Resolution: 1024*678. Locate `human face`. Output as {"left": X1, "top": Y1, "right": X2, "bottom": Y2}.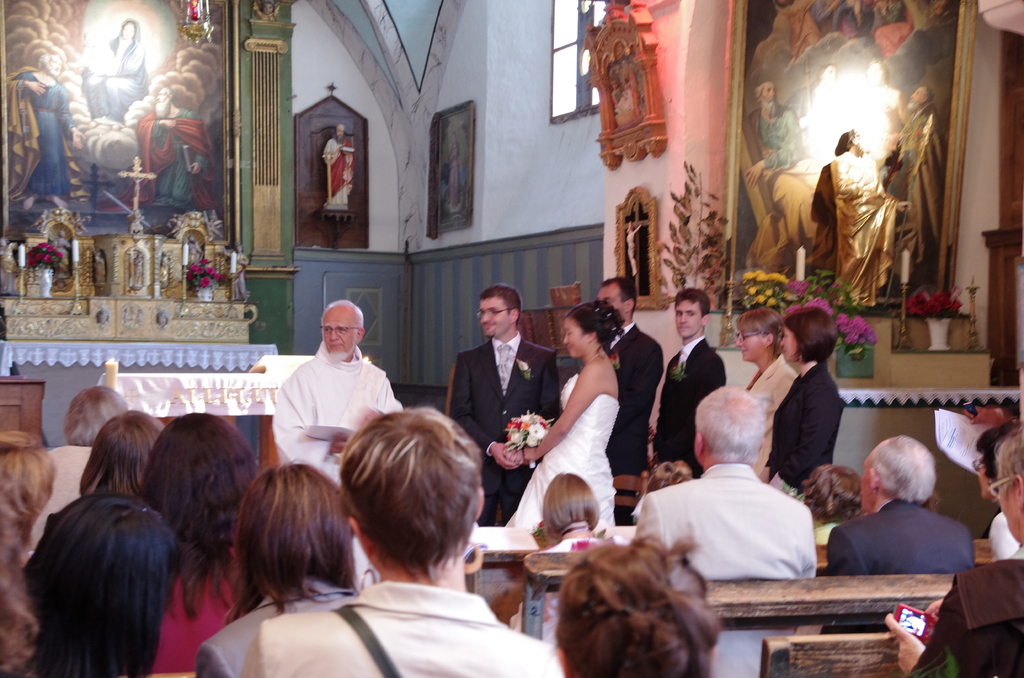
{"left": 981, "top": 471, "right": 991, "bottom": 496}.
